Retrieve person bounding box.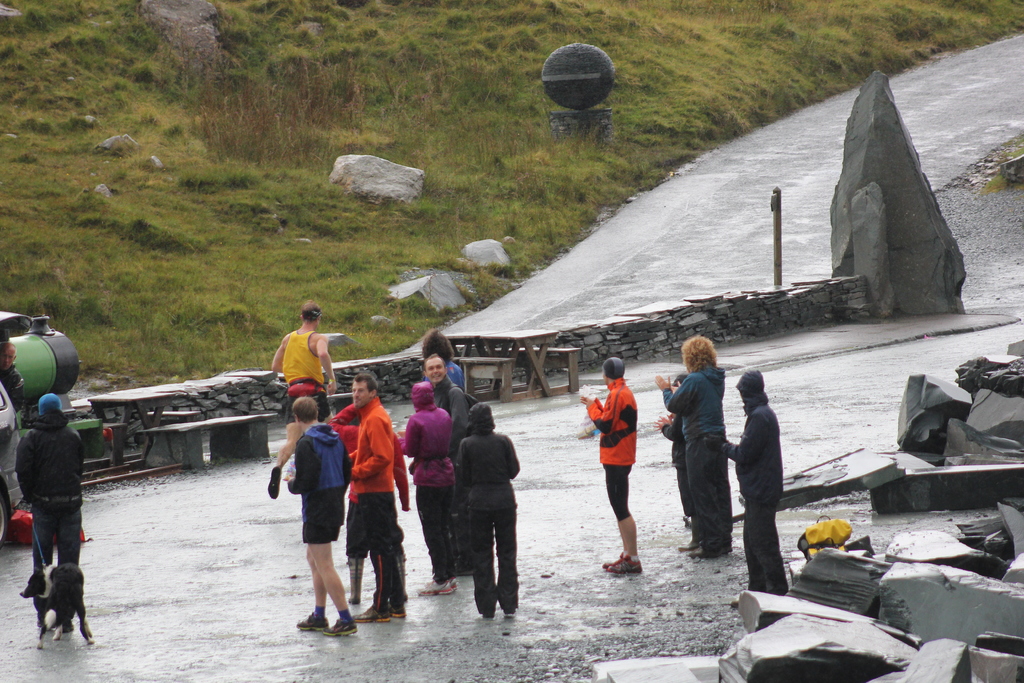
Bounding box: pyautogui.locateOnScreen(17, 391, 83, 599).
